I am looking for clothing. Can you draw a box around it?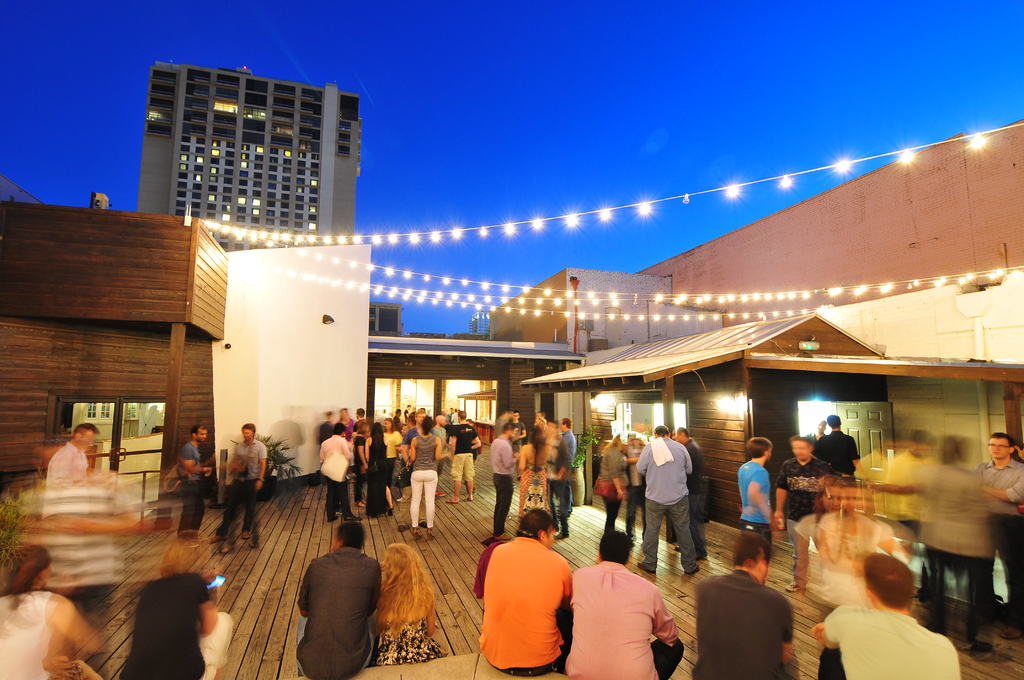
Sure, the bounding box is detection(381, 611, 447, 670).
